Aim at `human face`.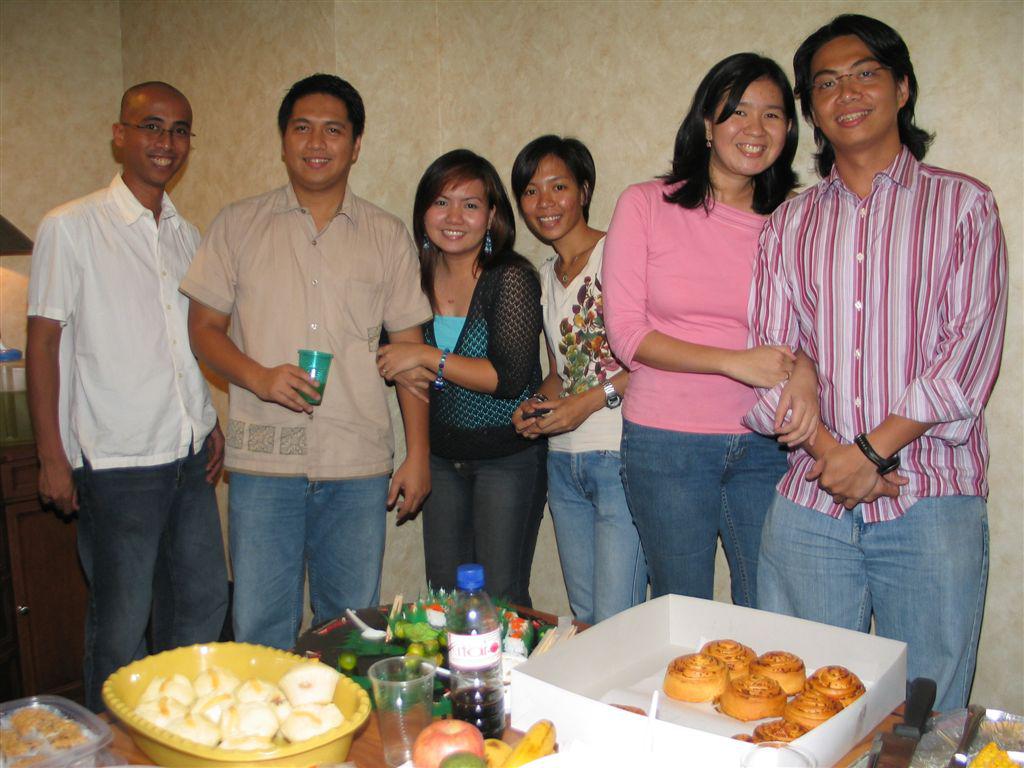
Aimed at pyautogui.locateOnScreen(425, 170, 492, 257).
